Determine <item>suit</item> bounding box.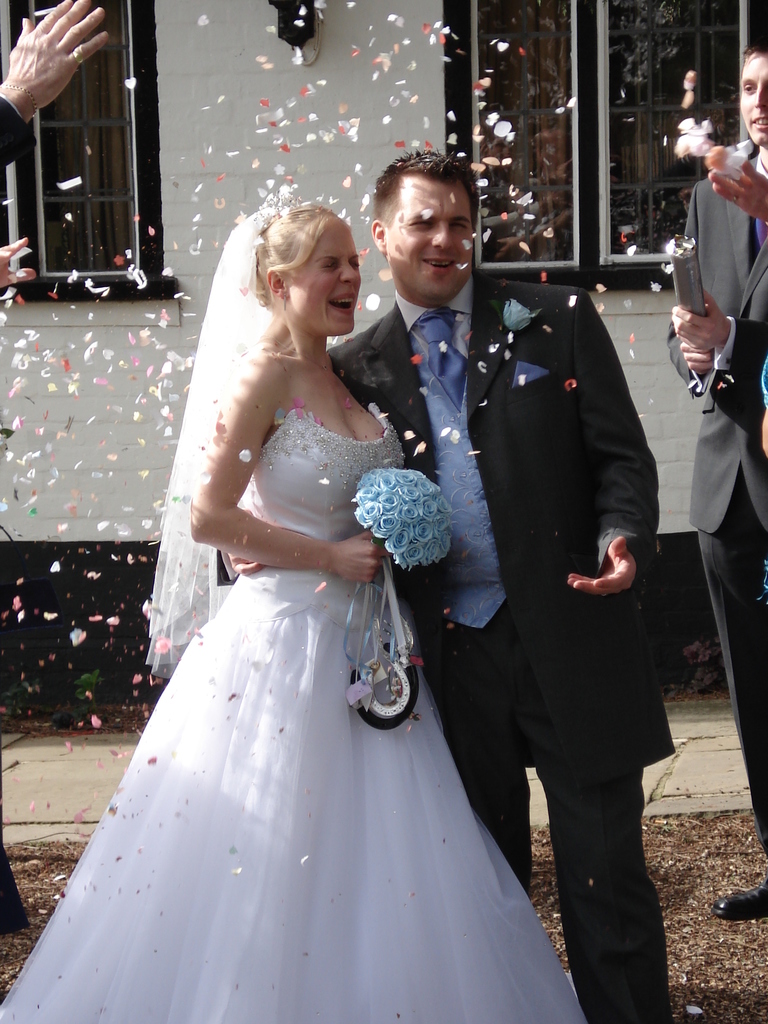
Determined: <box>0,93,37,168</box>.
